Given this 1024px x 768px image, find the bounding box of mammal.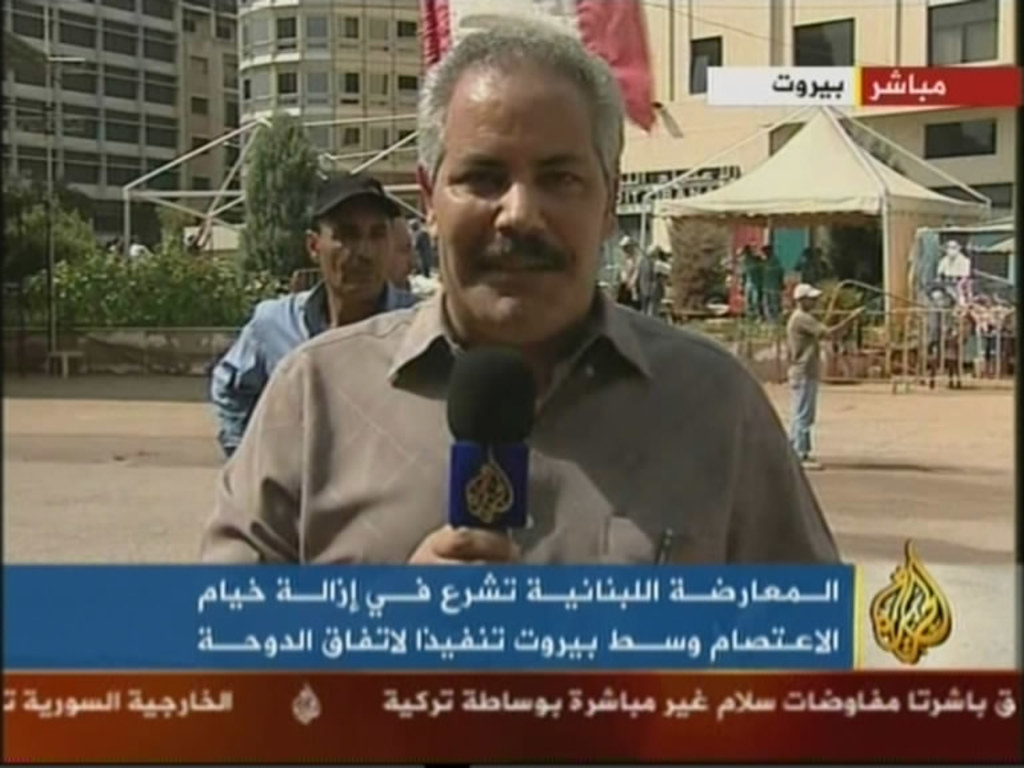
[x1=741, y1=247, x2=760, y2=313].
